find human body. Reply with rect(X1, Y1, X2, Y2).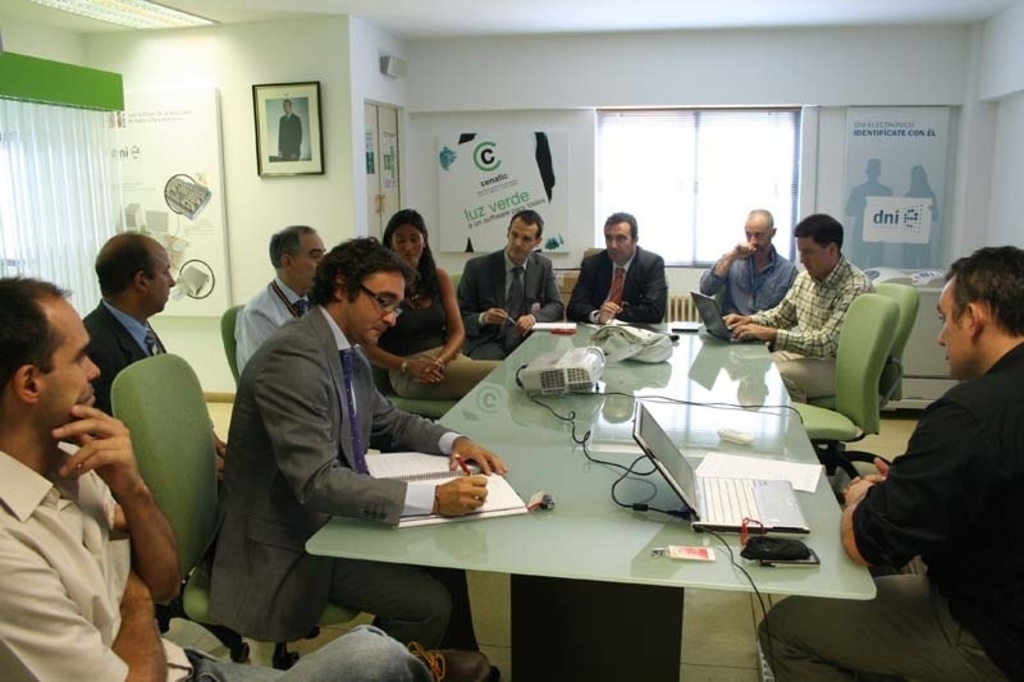
rect(14, 237, 220, 681).
